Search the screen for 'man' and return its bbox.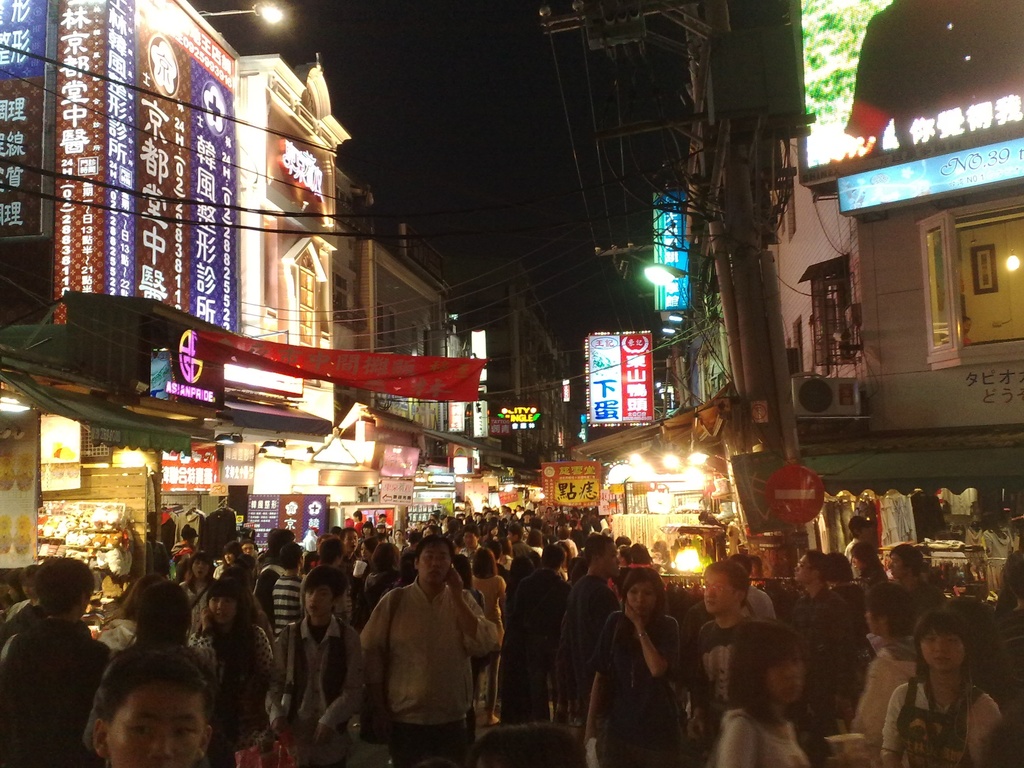
Found: <bbox>353, 531, 501, 767</bbox>.
